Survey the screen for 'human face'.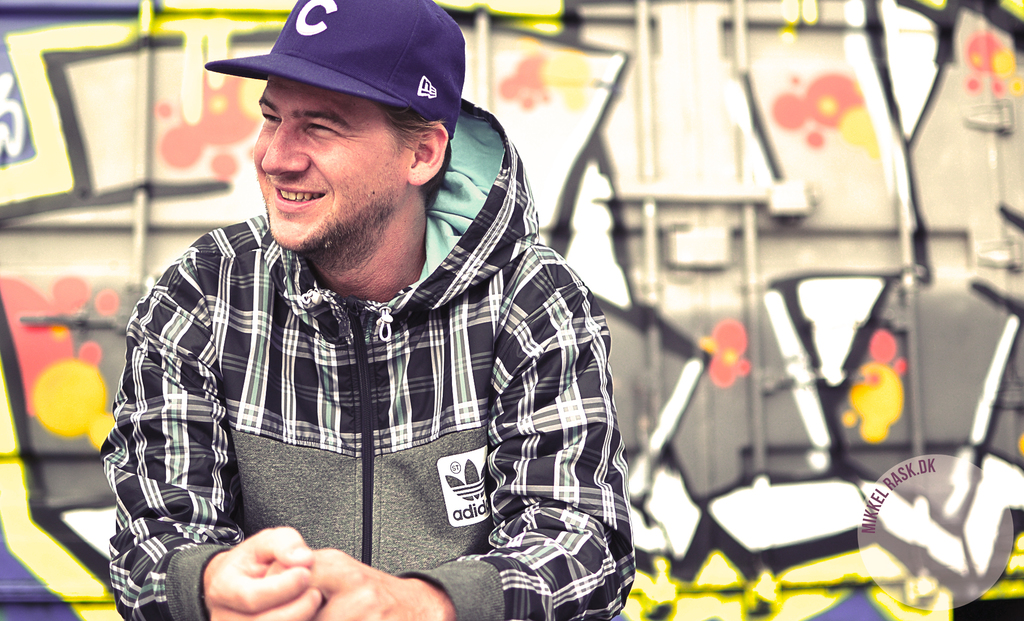
Survey found: [x1=252, y1=79, x2=399, y2=247].
